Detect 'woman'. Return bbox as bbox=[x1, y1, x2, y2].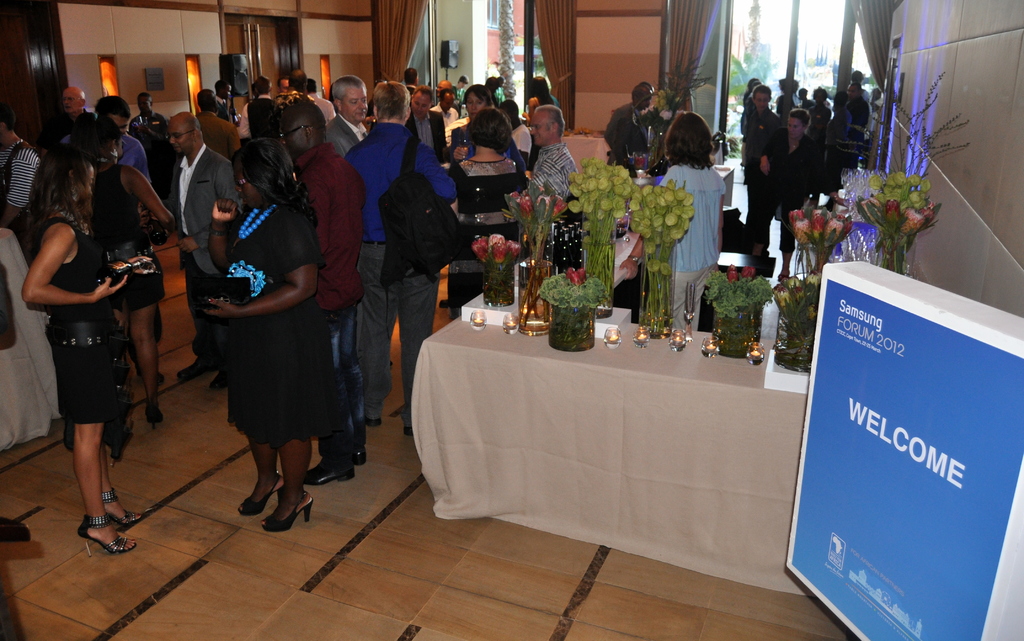
bbox=[516, 73, 556, 123].
